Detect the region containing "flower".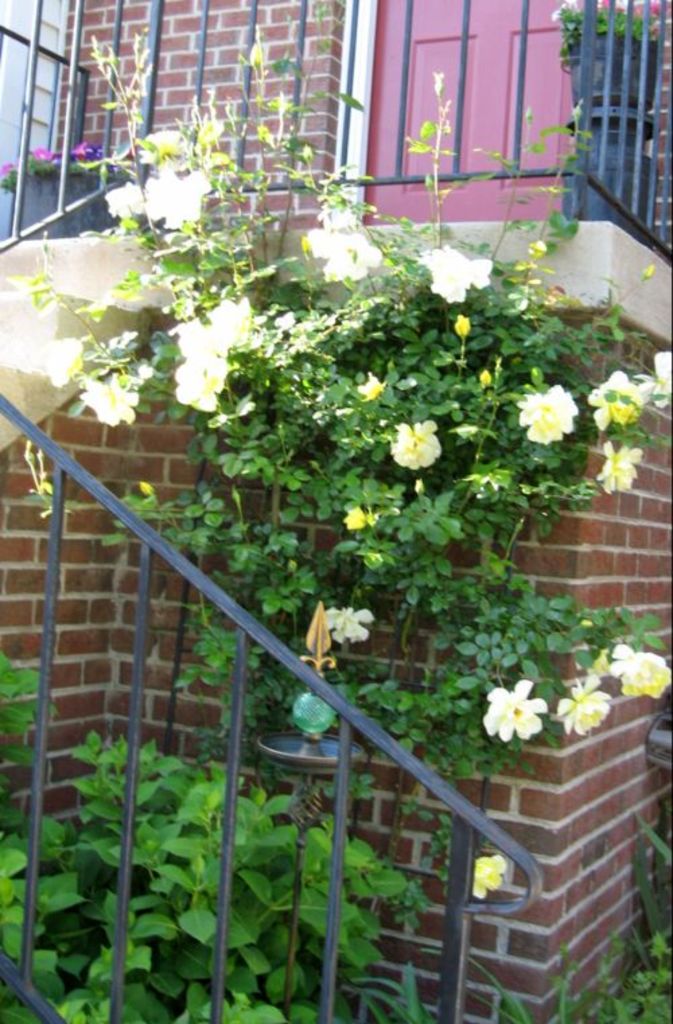
359,373,381,400.
